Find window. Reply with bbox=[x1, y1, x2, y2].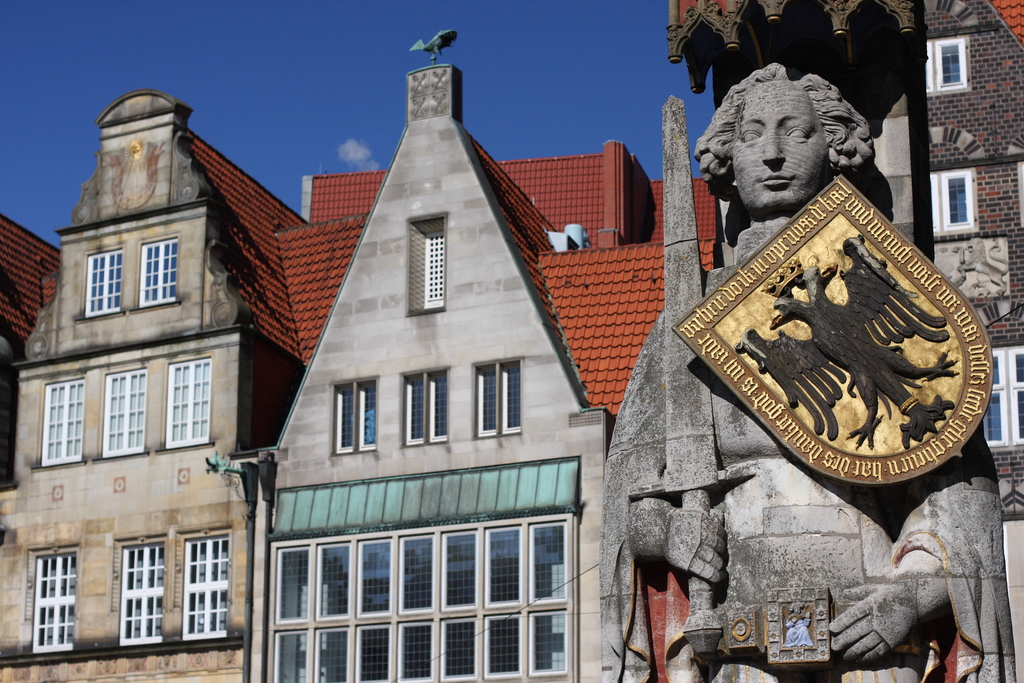
bbox=[441, 621, 474, 680].
